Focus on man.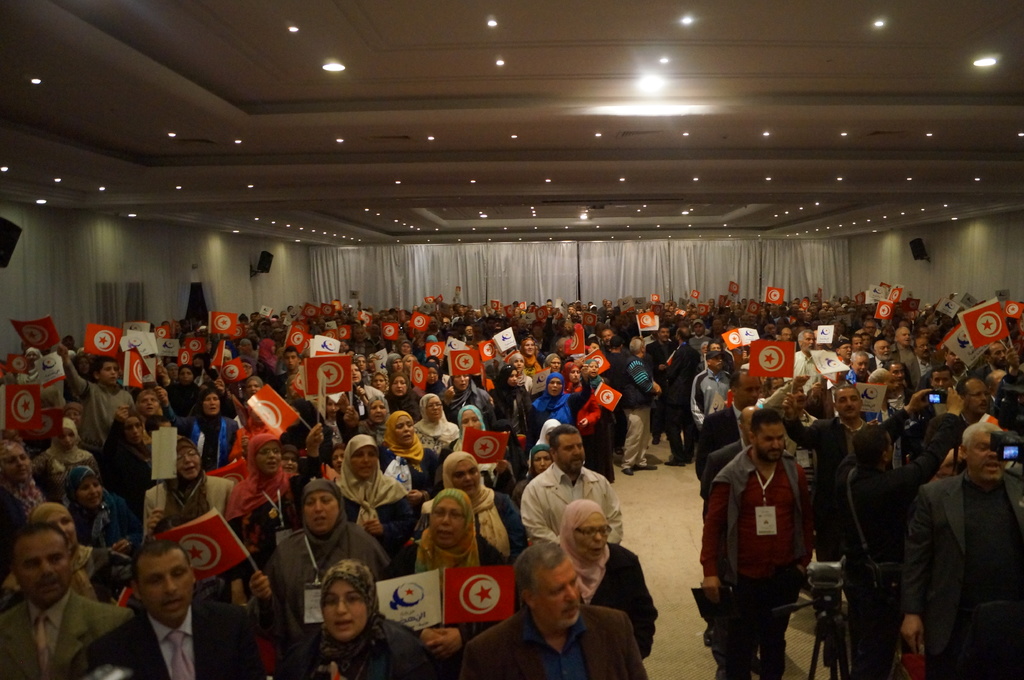
Focused at <region>0, 525, 136, 679</region>.
